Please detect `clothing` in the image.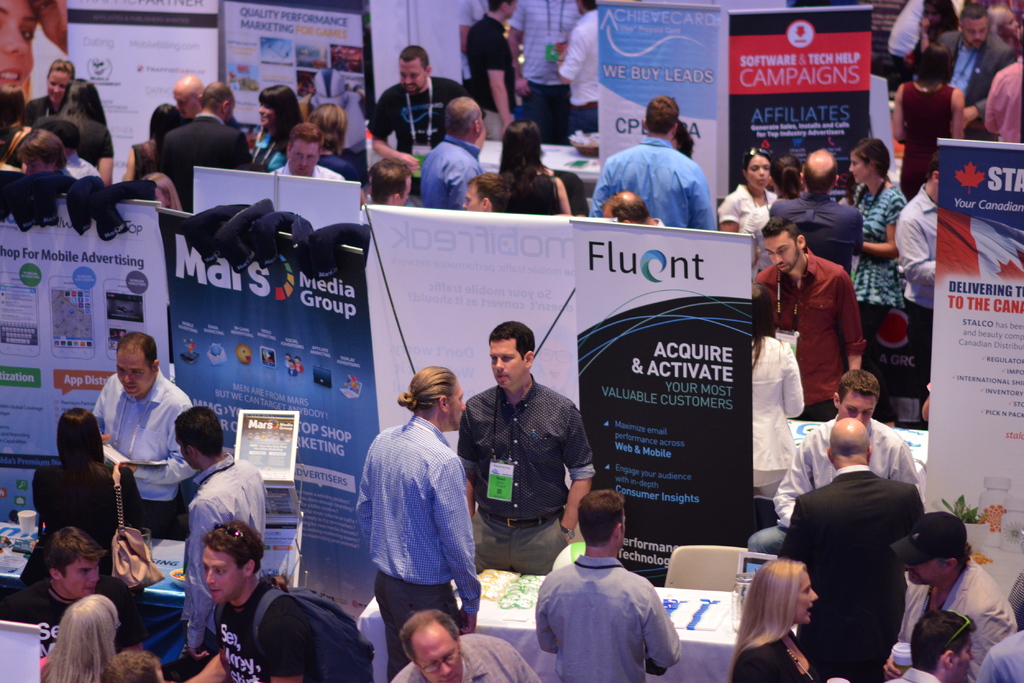
x1=772 y1=194 x2=858 y2=273.
